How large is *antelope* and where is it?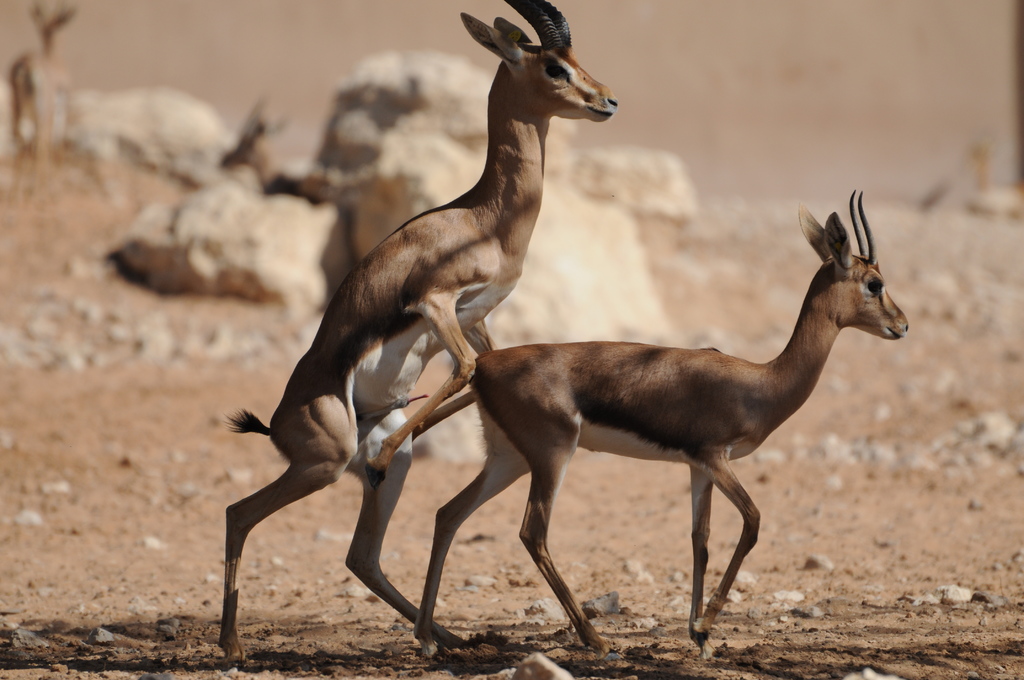
Bounding box: 216 0 617 660.
